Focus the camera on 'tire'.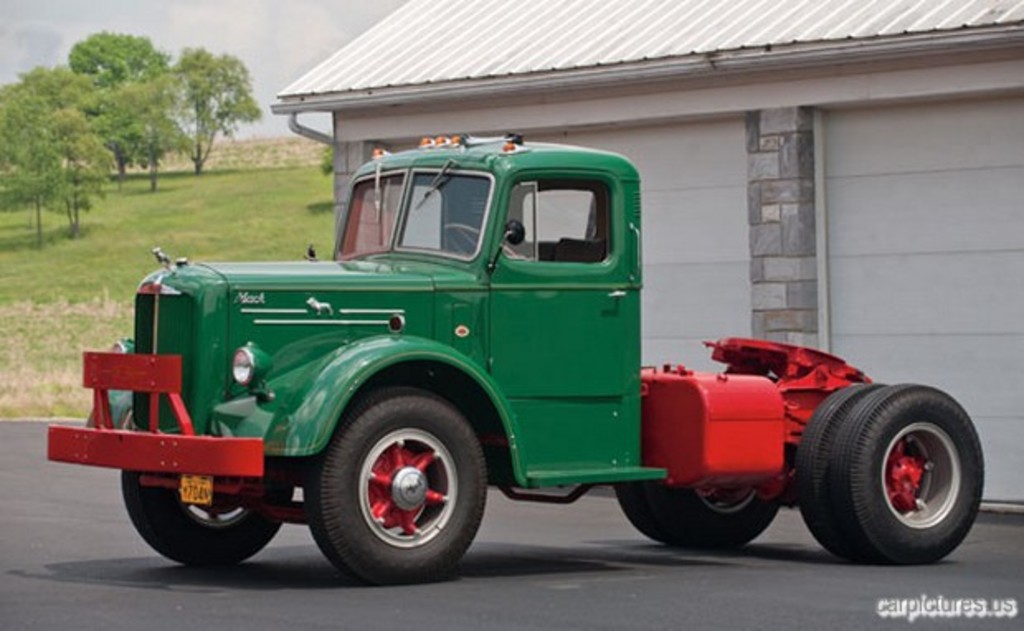
Focus region: BBox(616, 479, 781, 555).
